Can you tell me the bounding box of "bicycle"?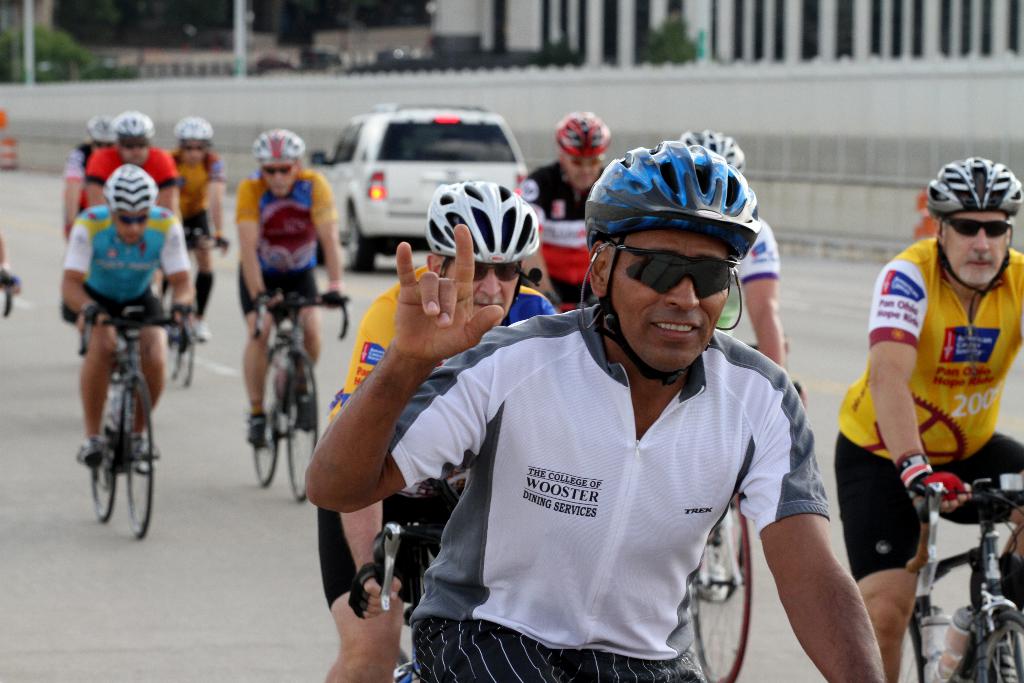
{"left": 173, "top": 228, "right": 223, "bottom": 393}.
